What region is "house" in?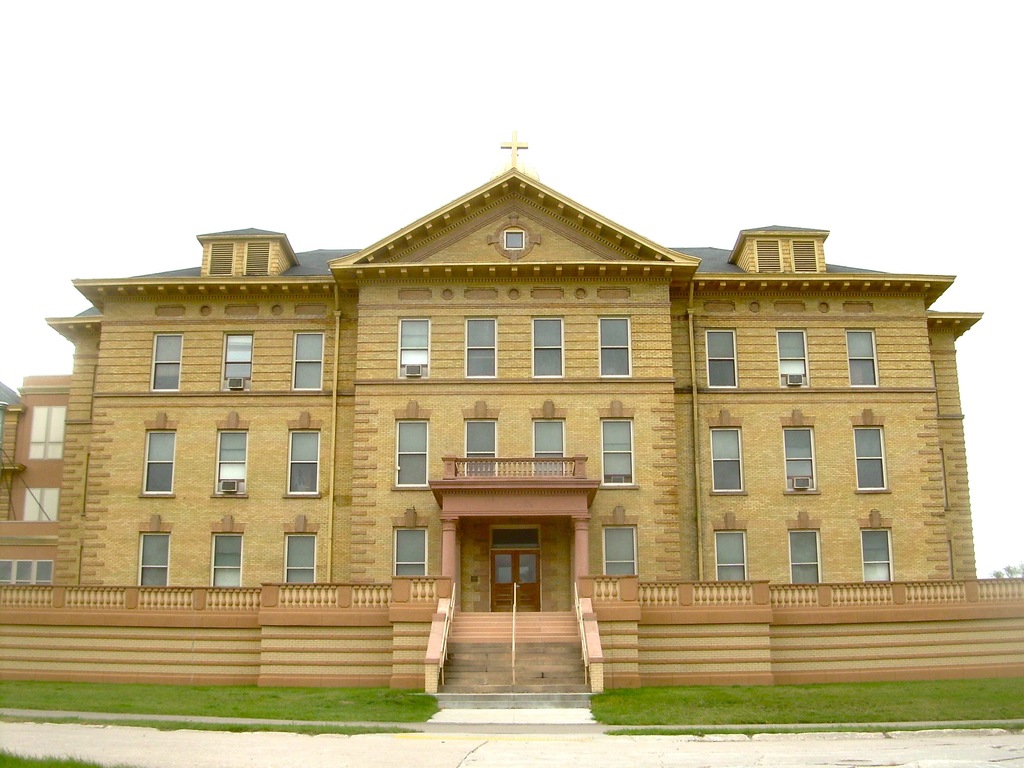
bbox(55, 141, 997, 669).
